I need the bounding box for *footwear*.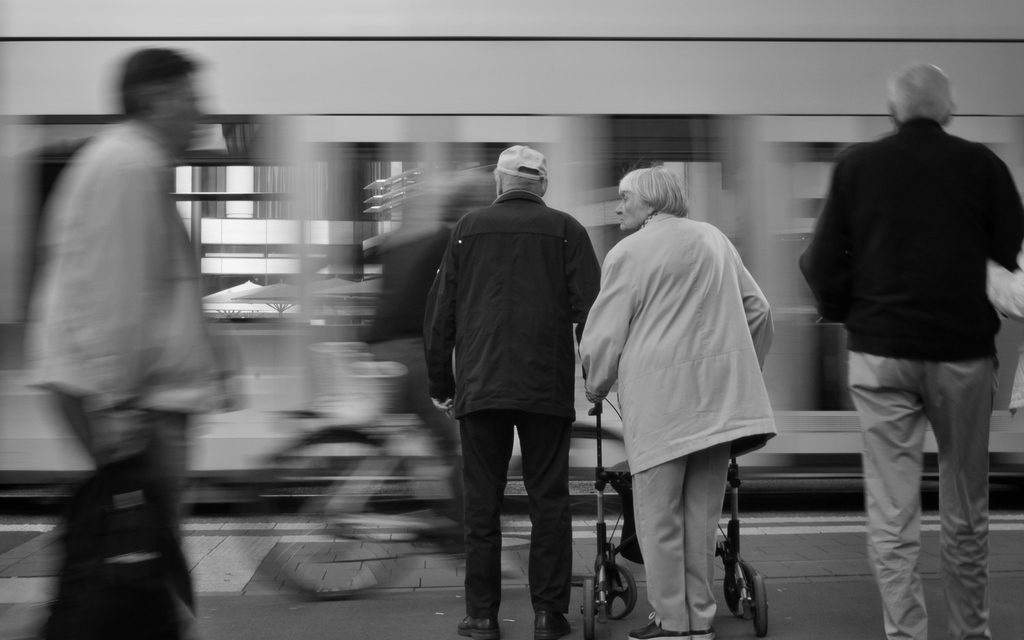
Here it is: BBox(532, 612, 571, 639).
